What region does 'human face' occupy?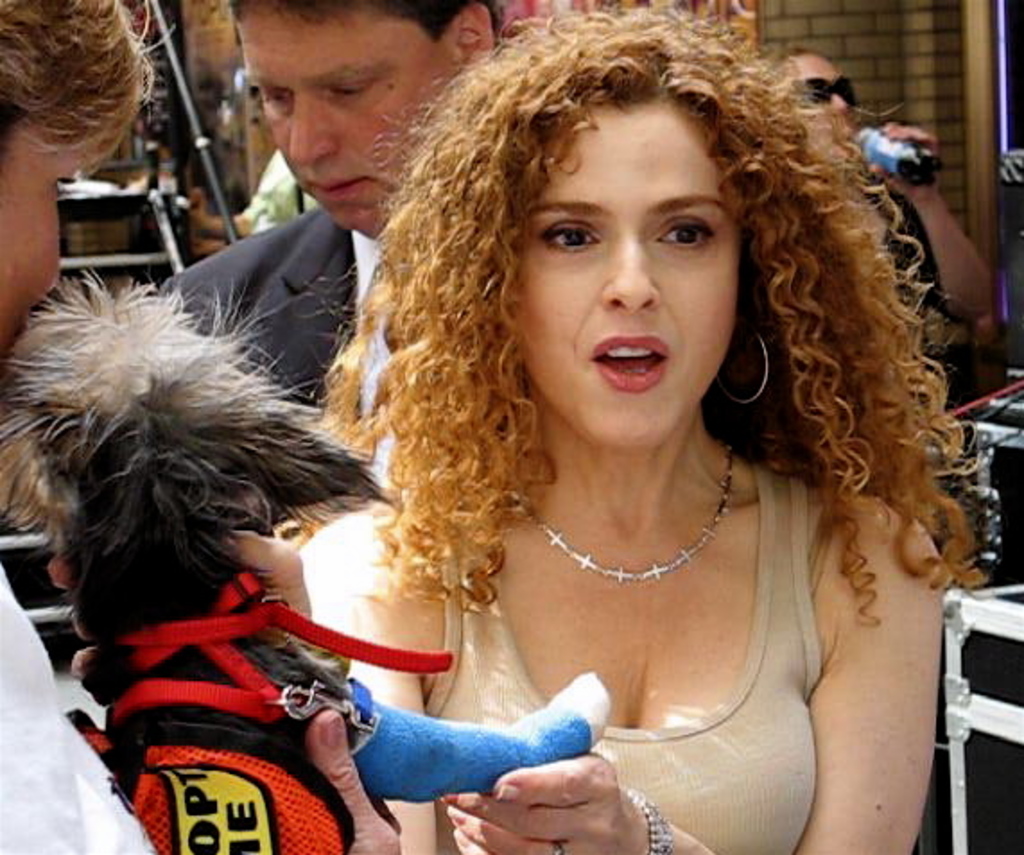
[0,117,99,348].
